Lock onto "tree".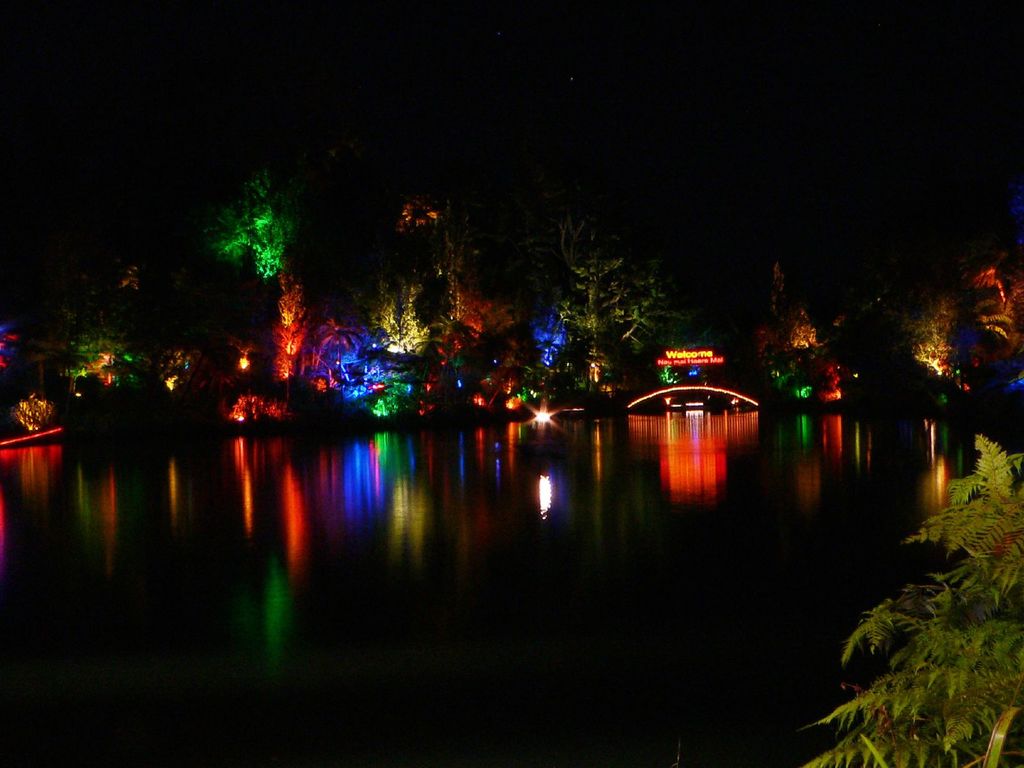
Locked: [799,431,1022,767].
